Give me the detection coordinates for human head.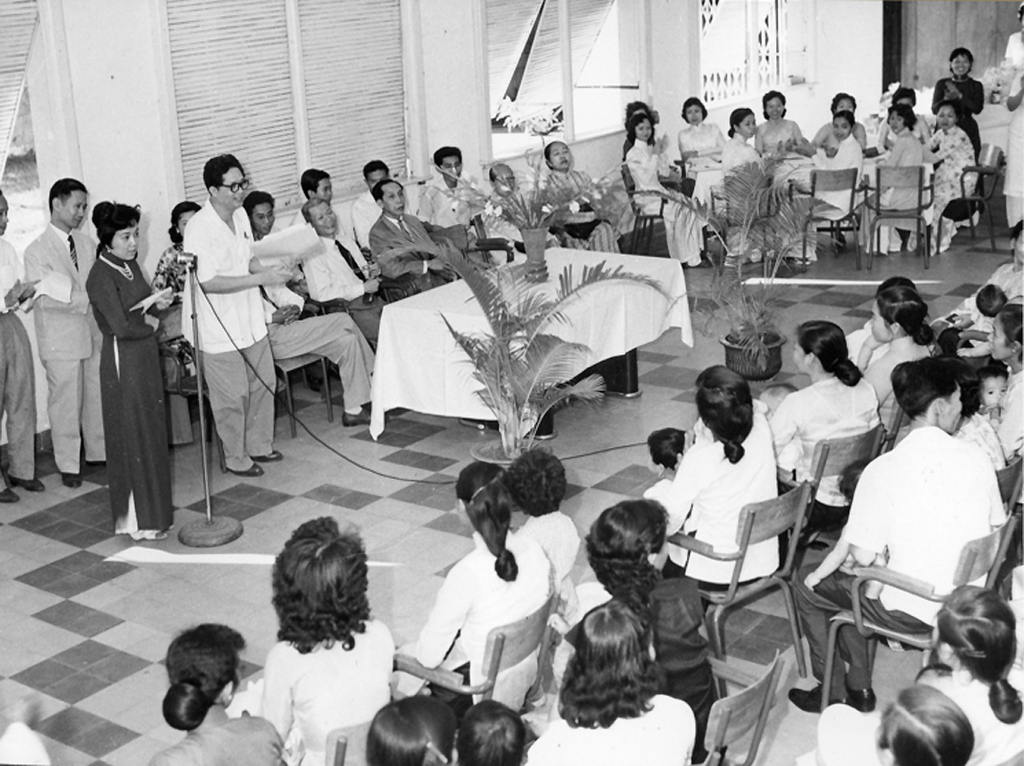
565:597:658:728.
